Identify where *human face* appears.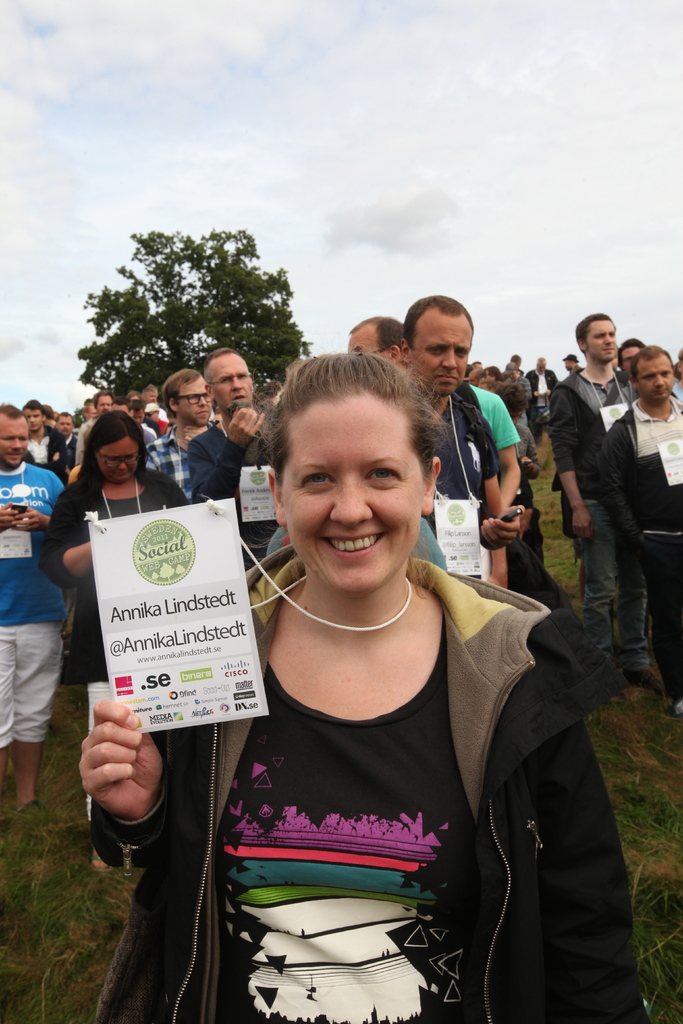
Appears at {"x1": 639, "y1": 362, "x2": 674, "y2": 398}.
